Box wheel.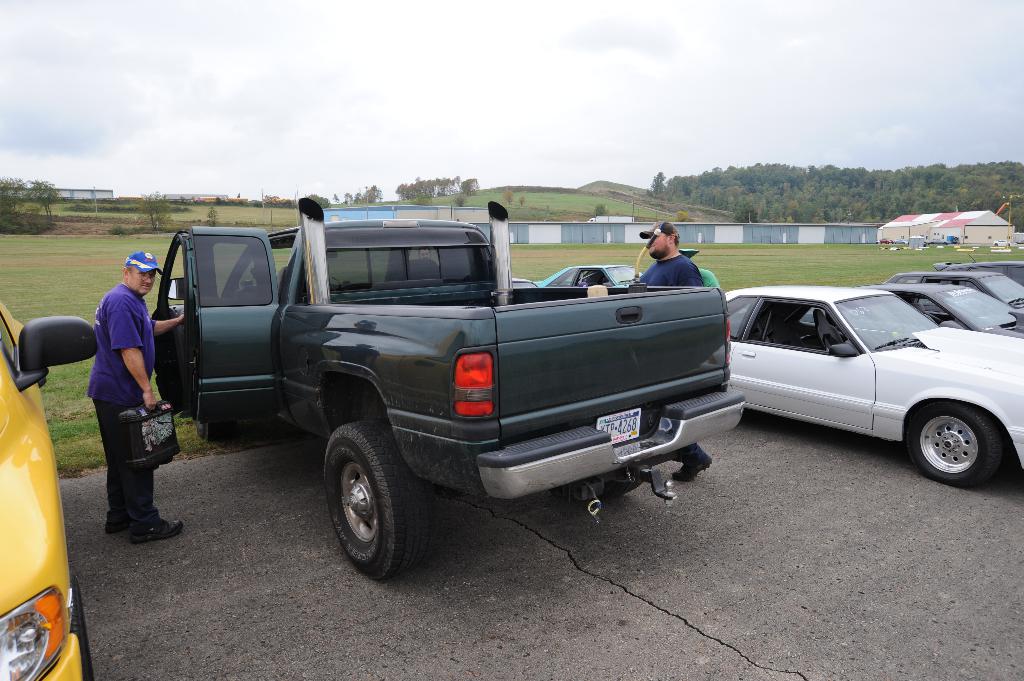
rect(602, 478, 644, 502).
